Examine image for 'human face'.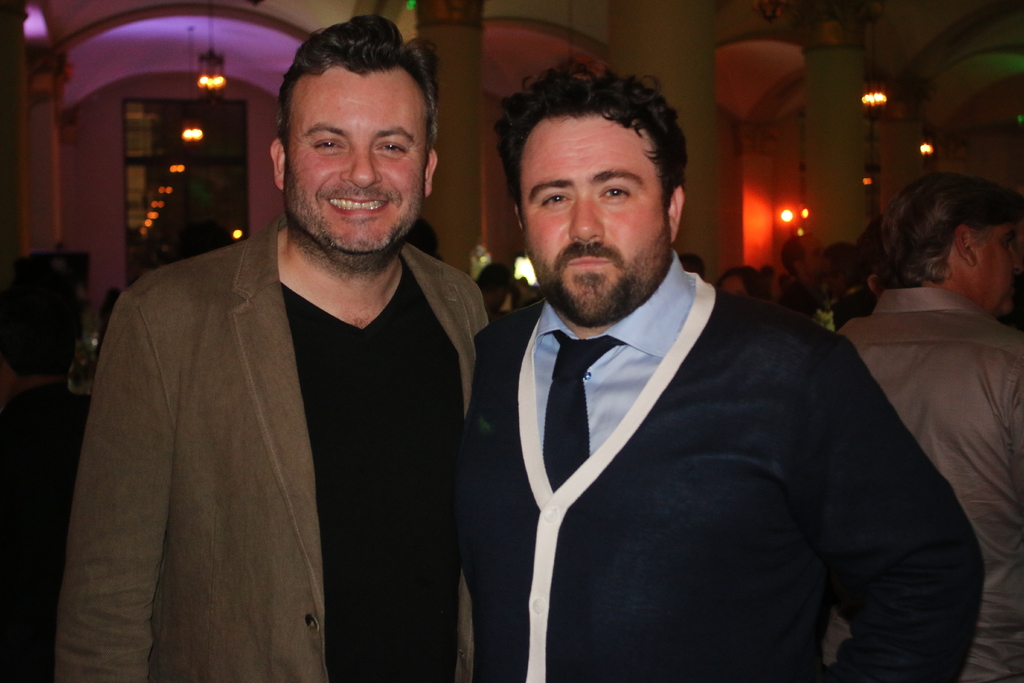
Examination result: pyautogui.locateOnScreen(979, 210, 1023, 316).
